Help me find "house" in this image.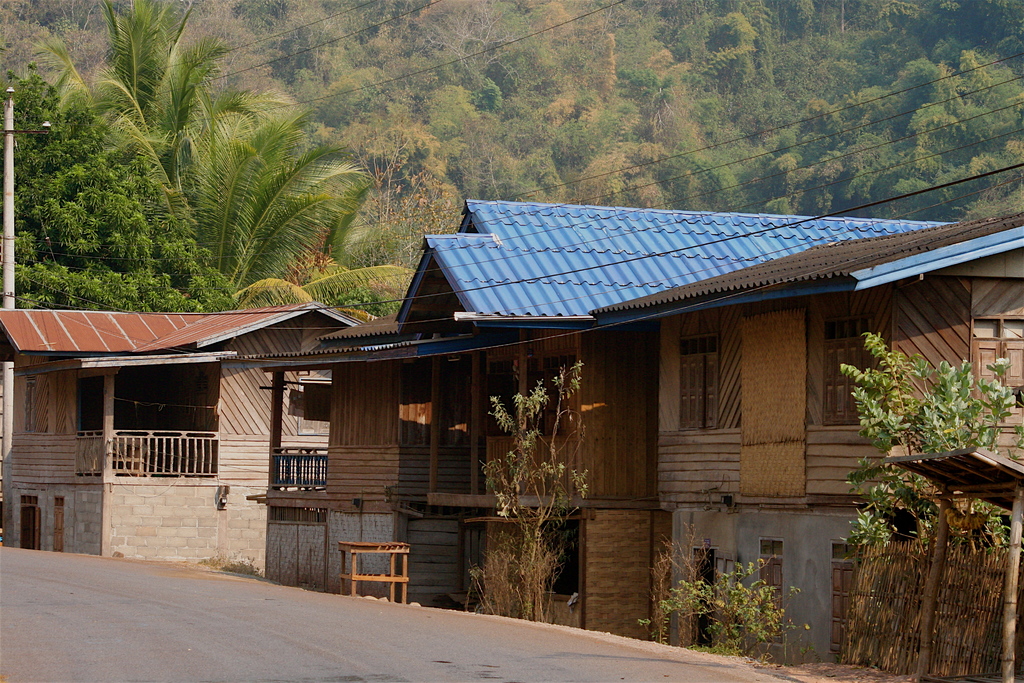
Found it: 88/173/982/636.
